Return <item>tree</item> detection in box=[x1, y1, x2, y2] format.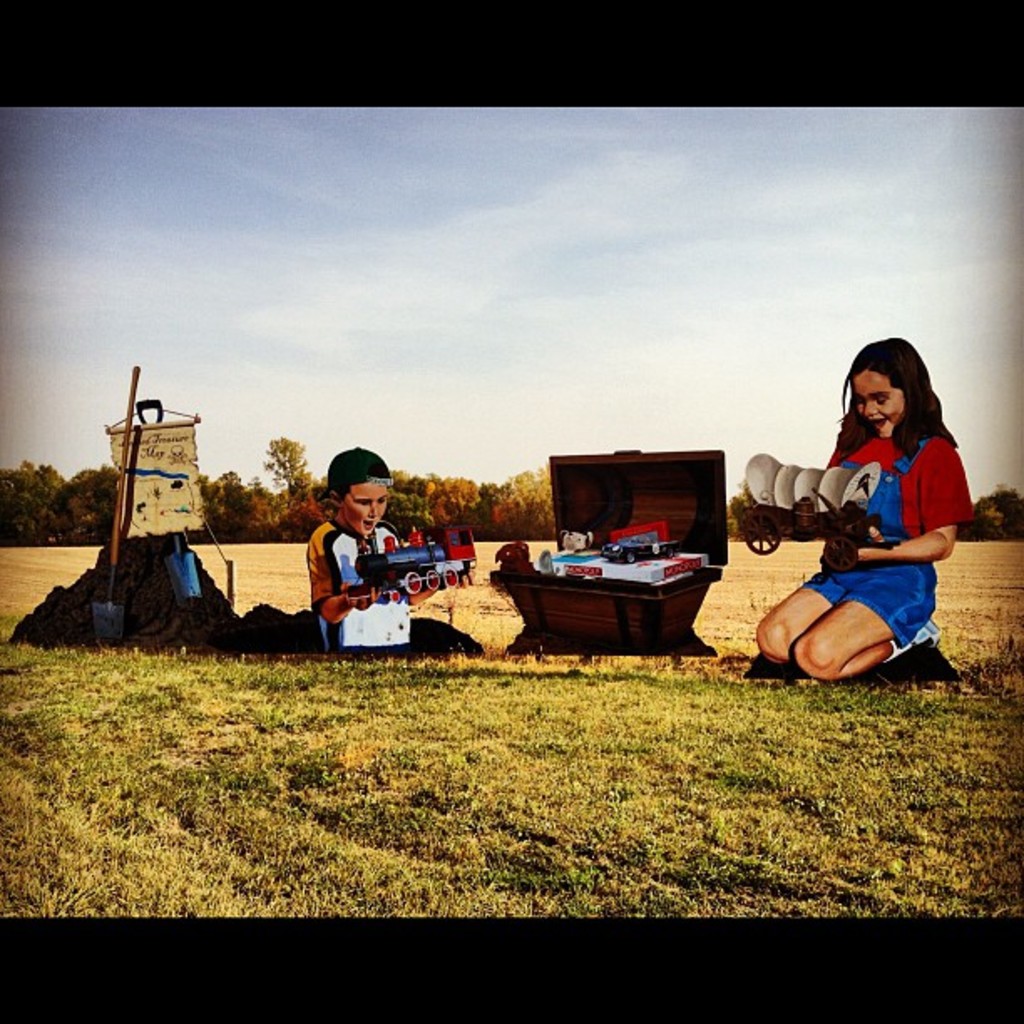
box=[261, 438, 311, 497].
